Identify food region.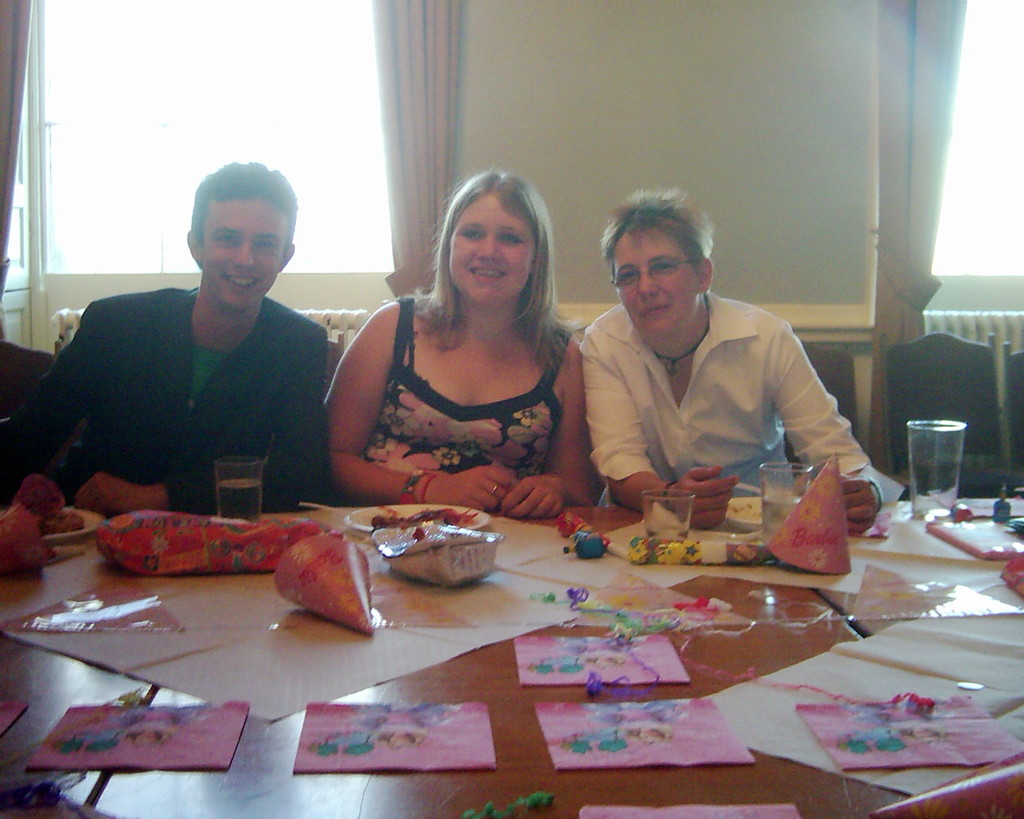
Region: (left=374, top=497, right=482, bottom=538).
